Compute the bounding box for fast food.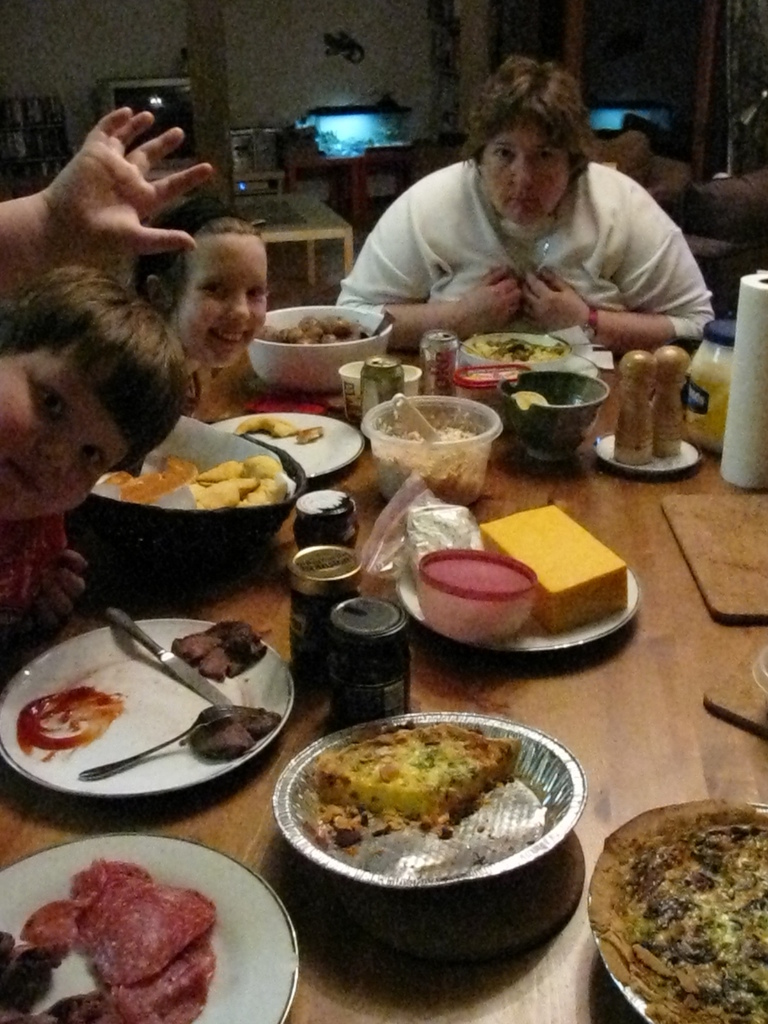
x1=231, y1=417, x2=322, y2=444.
